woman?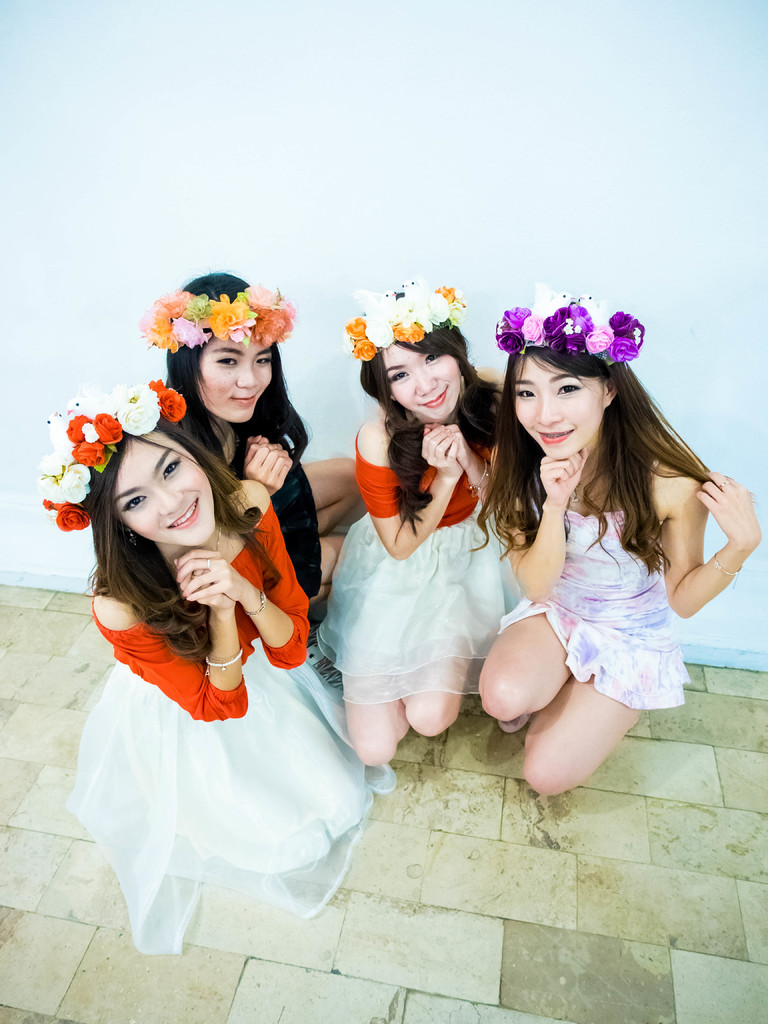
142, 269, 369, 653
